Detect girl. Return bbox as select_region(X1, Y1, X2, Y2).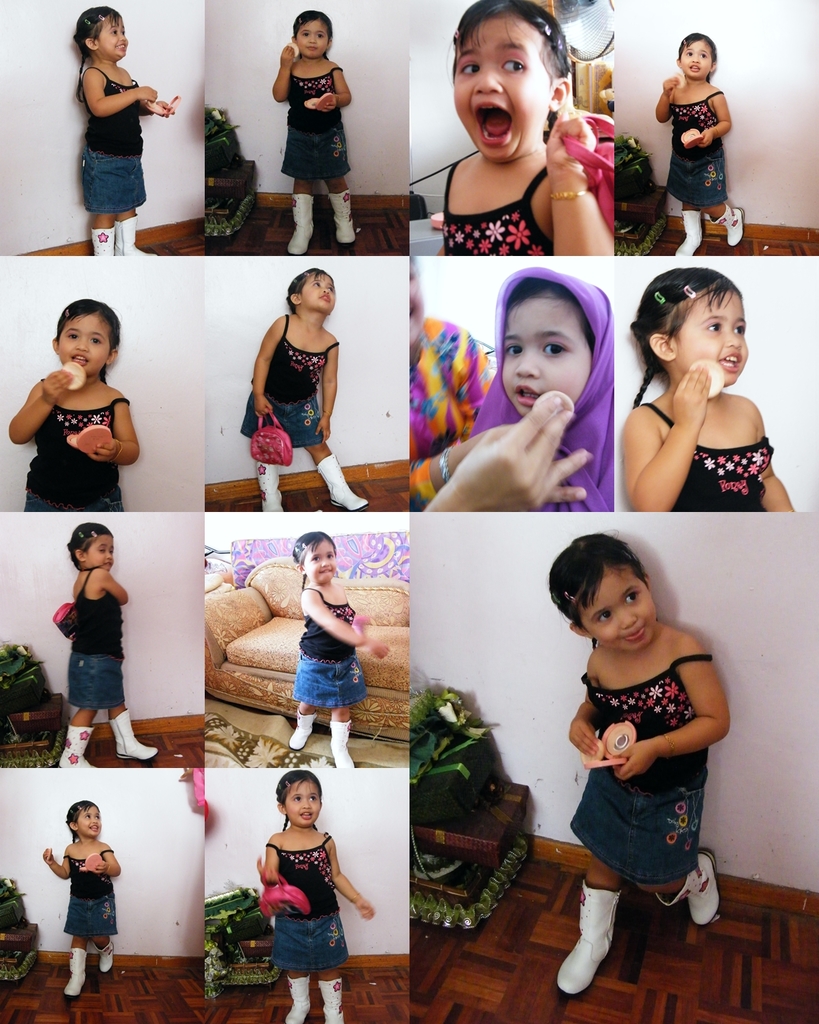
select_region(289, 533, 391, 773).
